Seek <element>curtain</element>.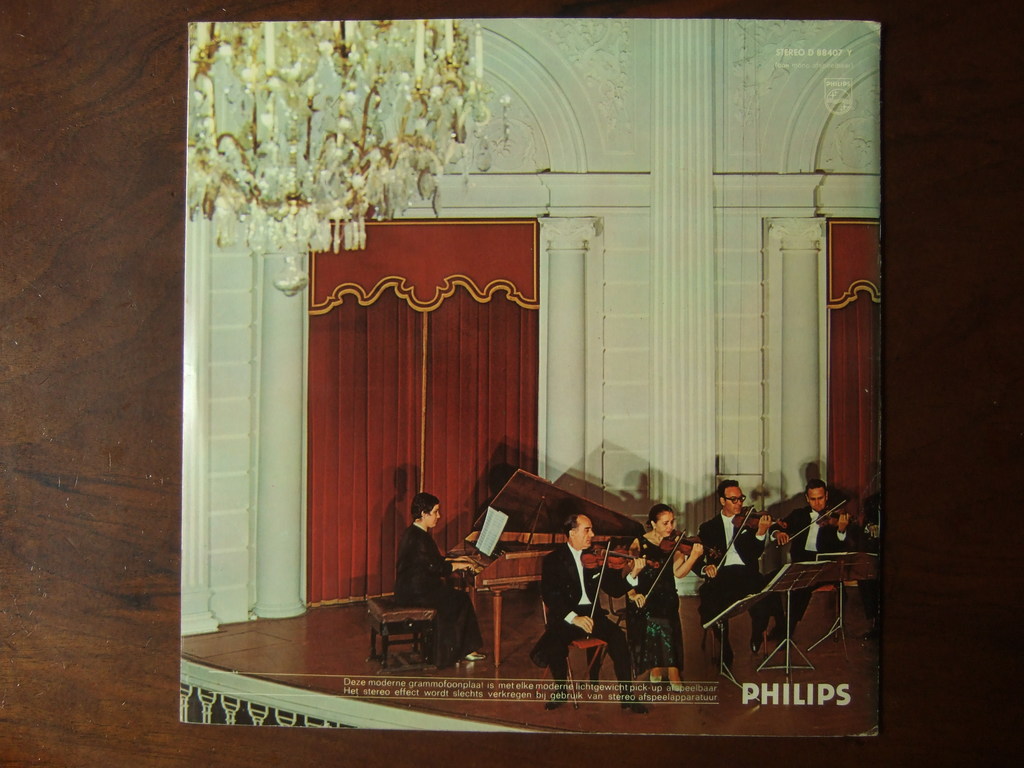
[x1=308, y1=217, x2=541, y2=620].
